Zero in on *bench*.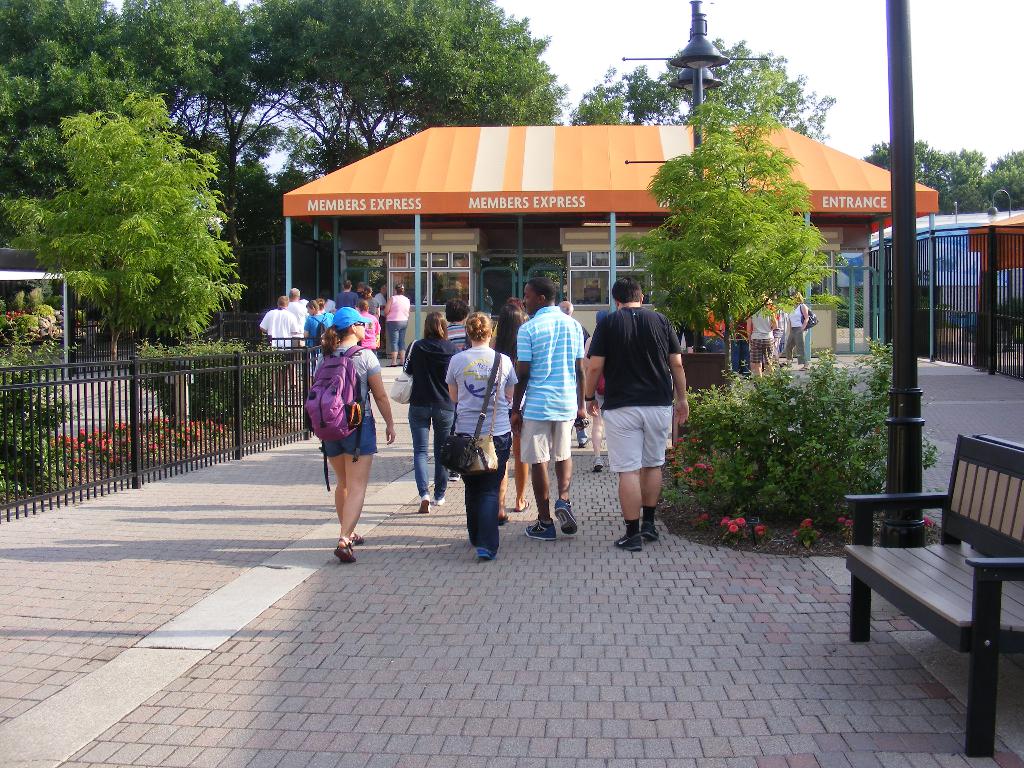
Zeroed in: Rect(826, 412, 1021, 763).
